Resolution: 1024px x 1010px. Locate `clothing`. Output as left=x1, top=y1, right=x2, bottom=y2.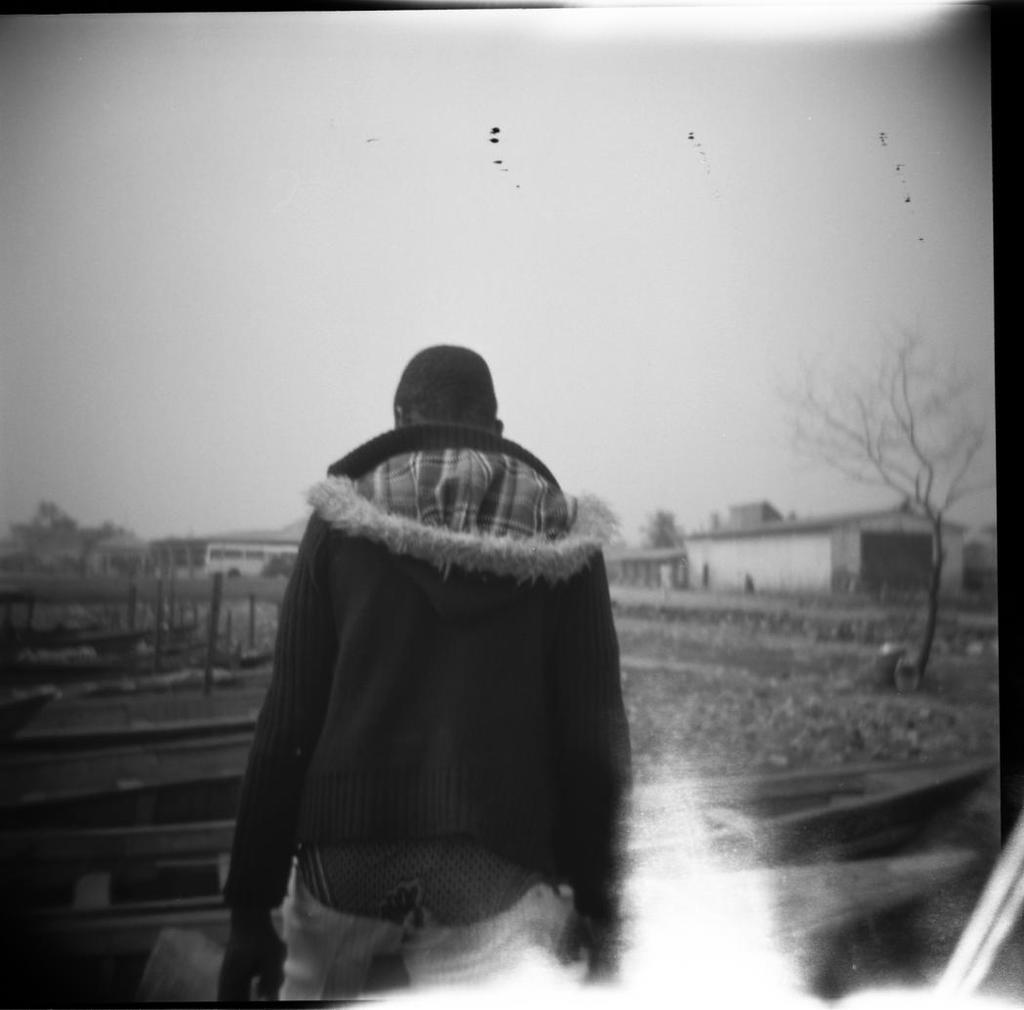
left=227, top=374, right=635, bottom=997.
